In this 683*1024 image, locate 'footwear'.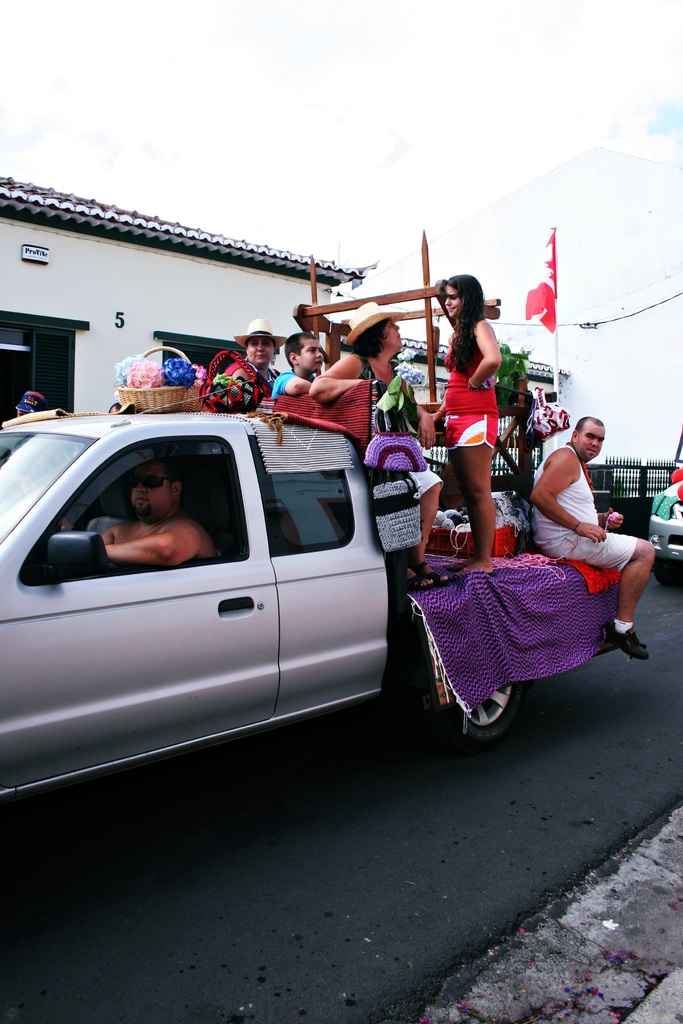
Bounding box: <box>391,563,425,589</box>.
